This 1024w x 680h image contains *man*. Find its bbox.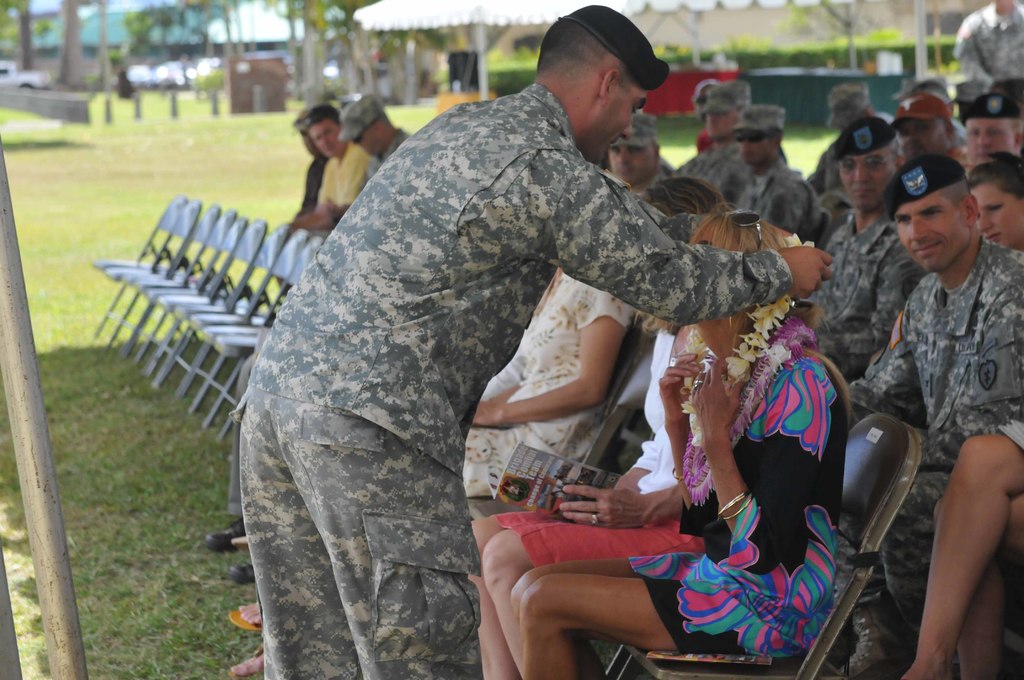
locate(596, 114, 669, 203).
